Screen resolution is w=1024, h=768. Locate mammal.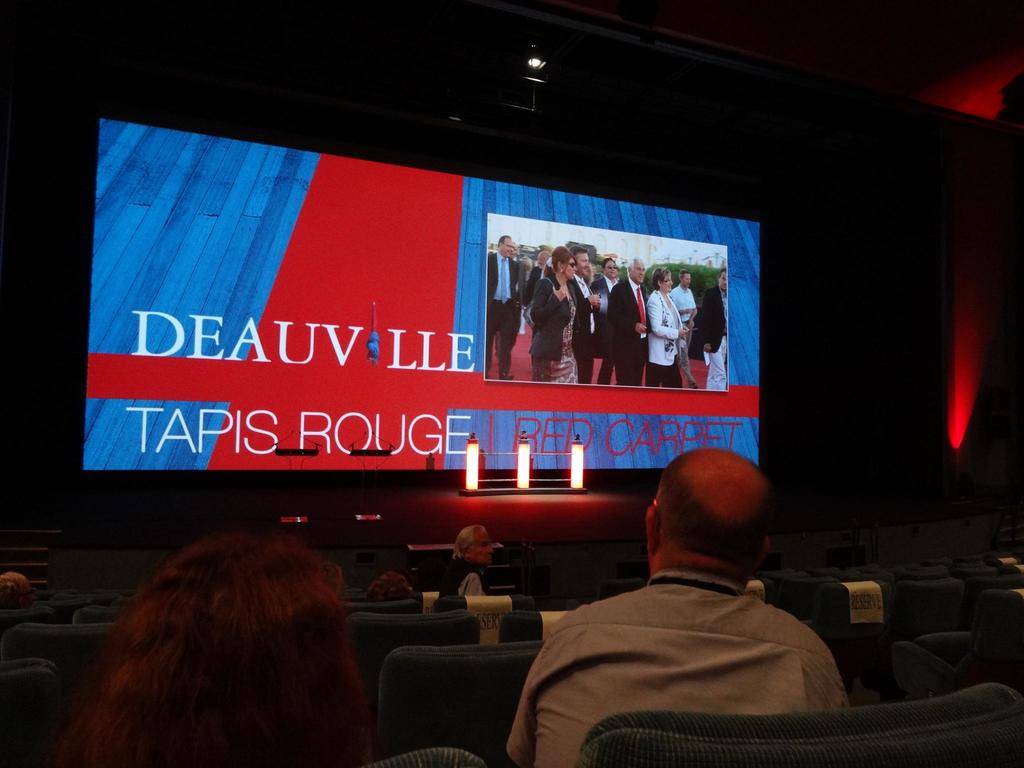
bbox=(0, 566, 40, 604).
